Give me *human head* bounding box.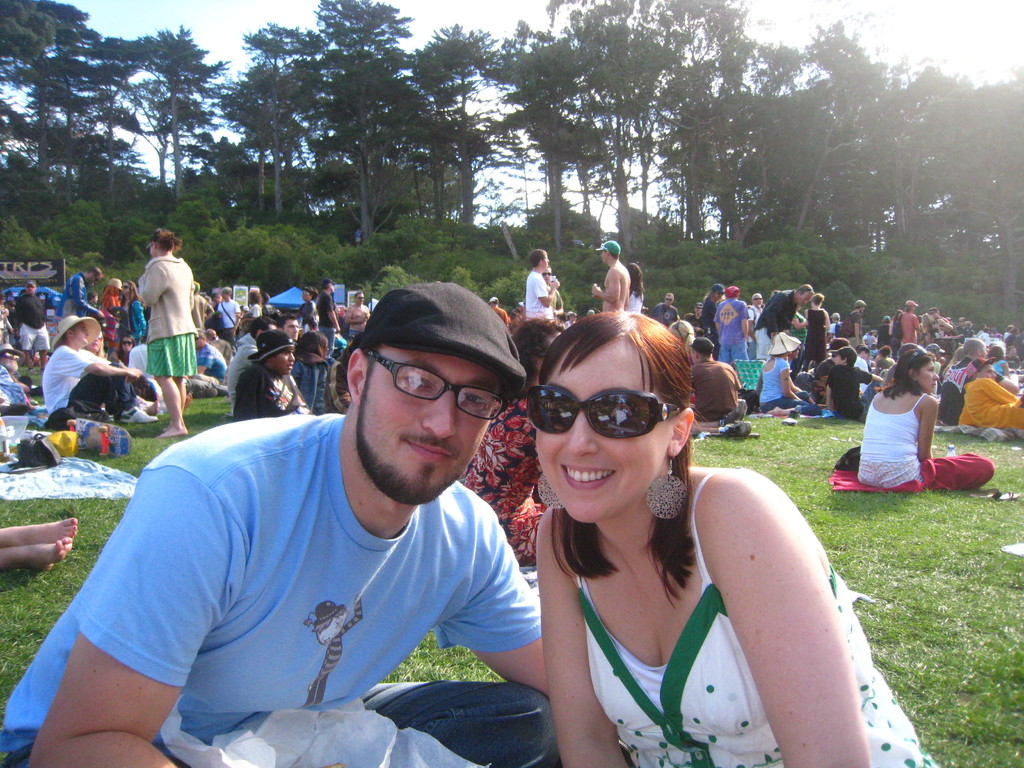
locate(896, 346, 938, 390).
